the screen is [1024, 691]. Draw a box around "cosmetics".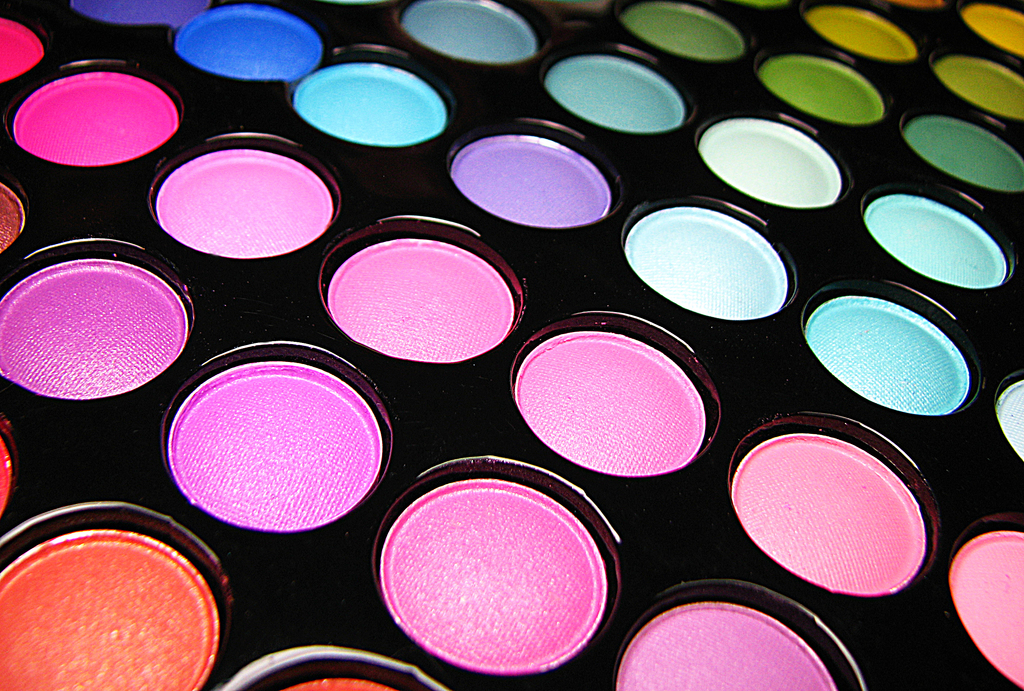
953/0/1023/53.
